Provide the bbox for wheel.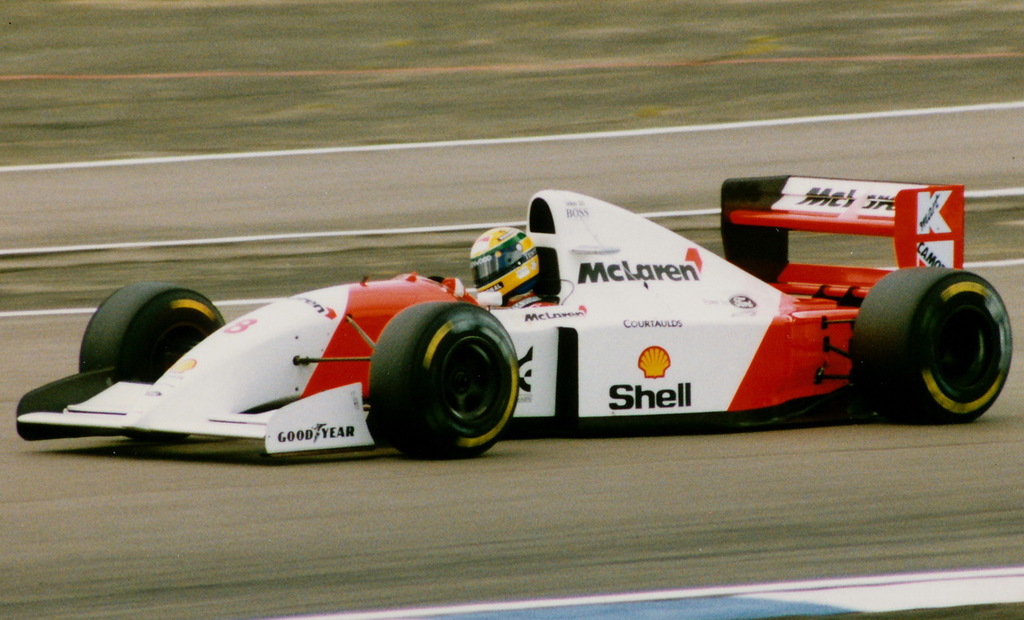
pyautogui.locateOnScreen(853, 265, 1014, 425).
